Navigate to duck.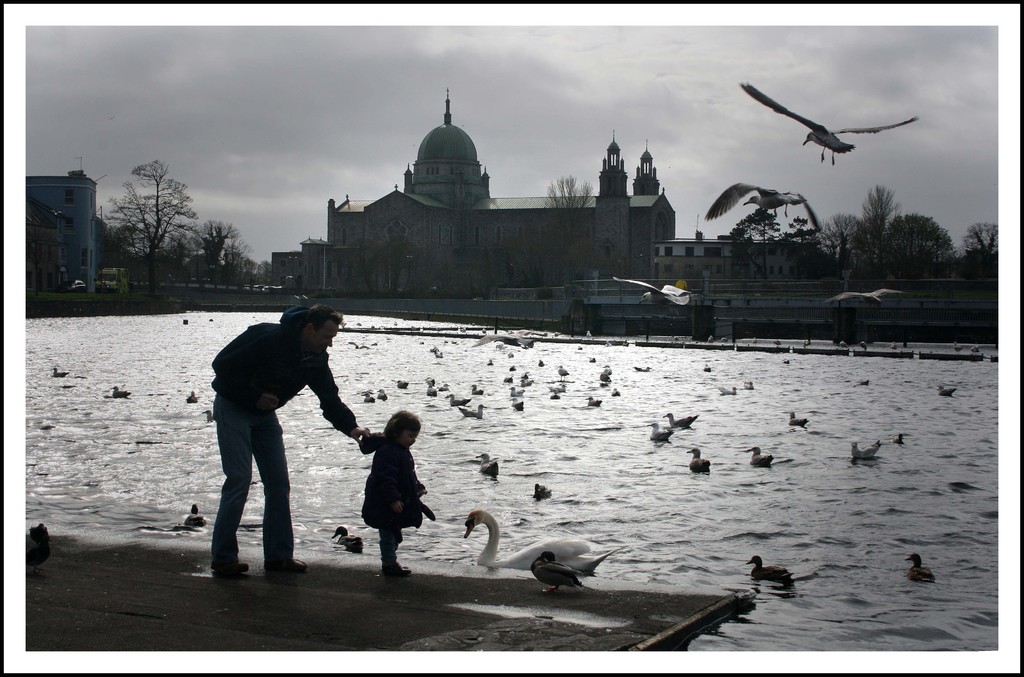
Navigation target: pyautogui.locateOnScreen(184, 394, 198, 407).
